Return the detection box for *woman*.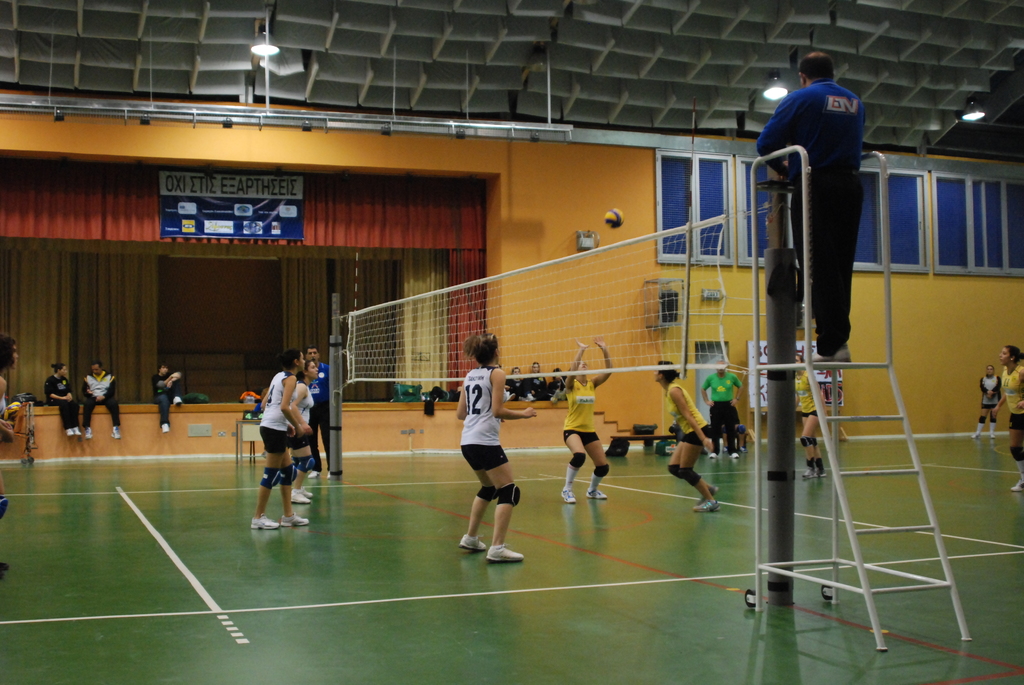
[left=976, top=363, right=1006, bottom=442].
